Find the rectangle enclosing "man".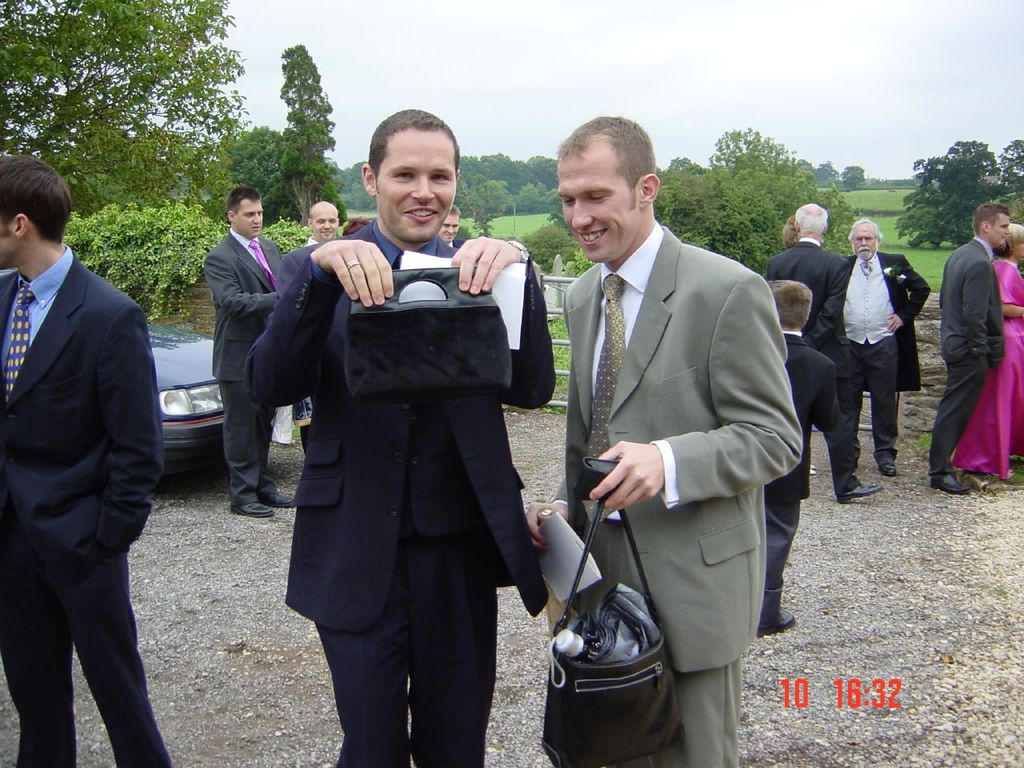
region(203, 189, 297, 518).
